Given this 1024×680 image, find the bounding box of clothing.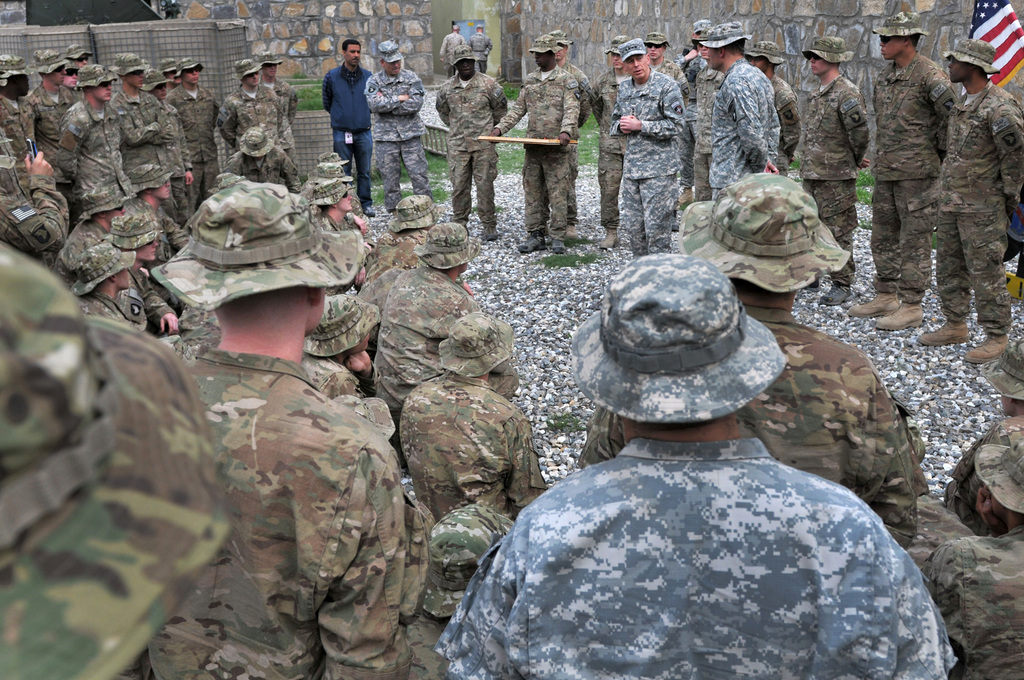
region(593, 64, 645, 233).
